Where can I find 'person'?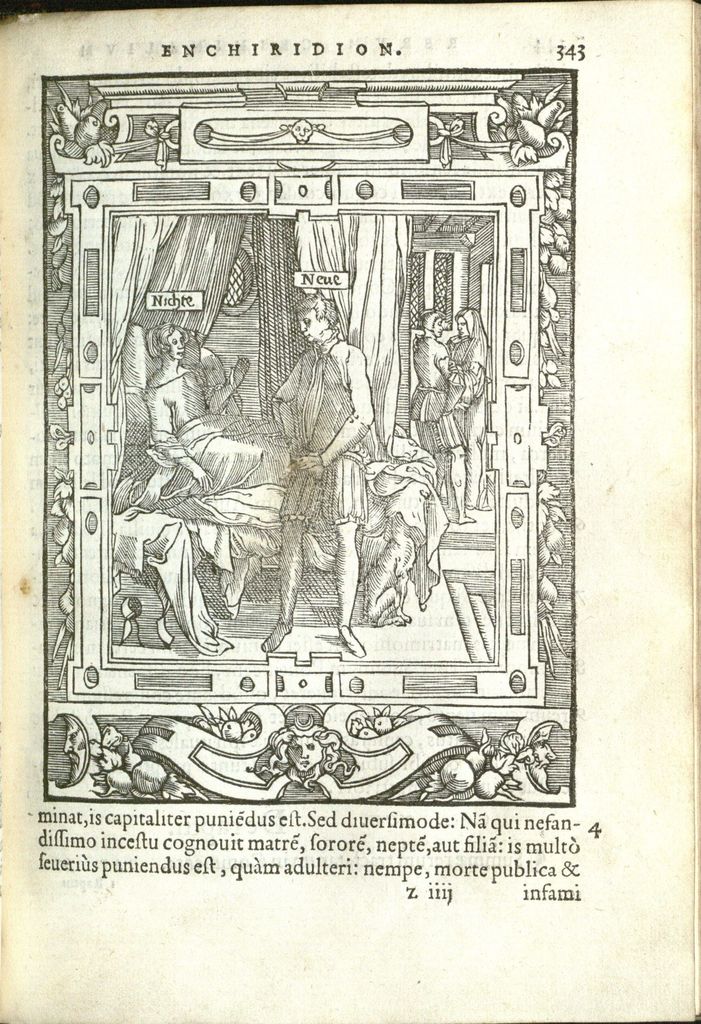
You can find it at (153,323,251,495).
